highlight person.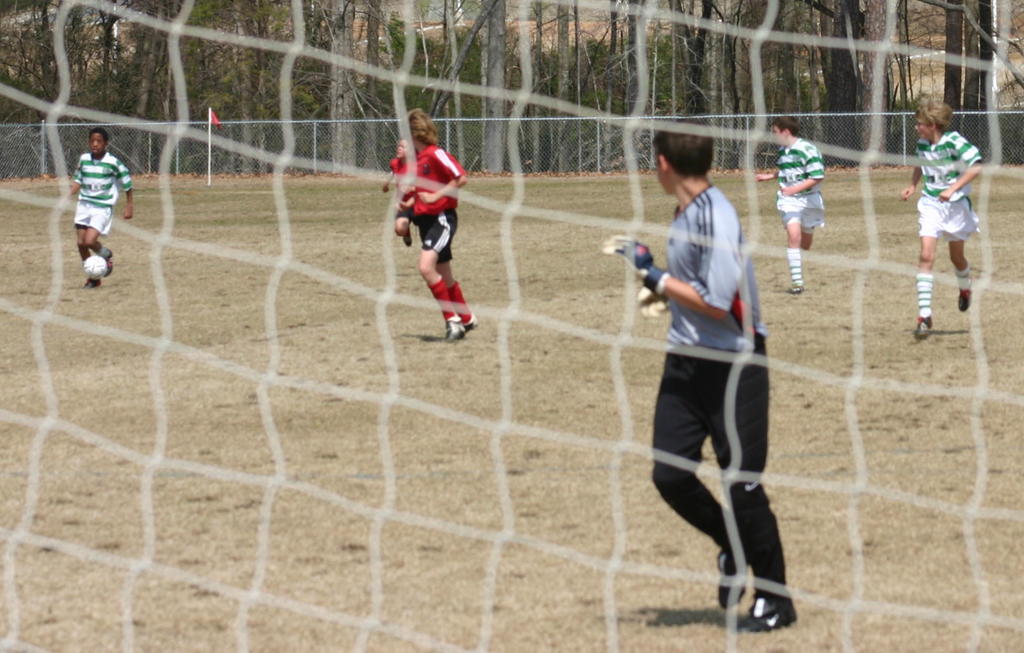
Highlighted region: pyautogui.locateOnScreen(899, 86, 986, 342).
